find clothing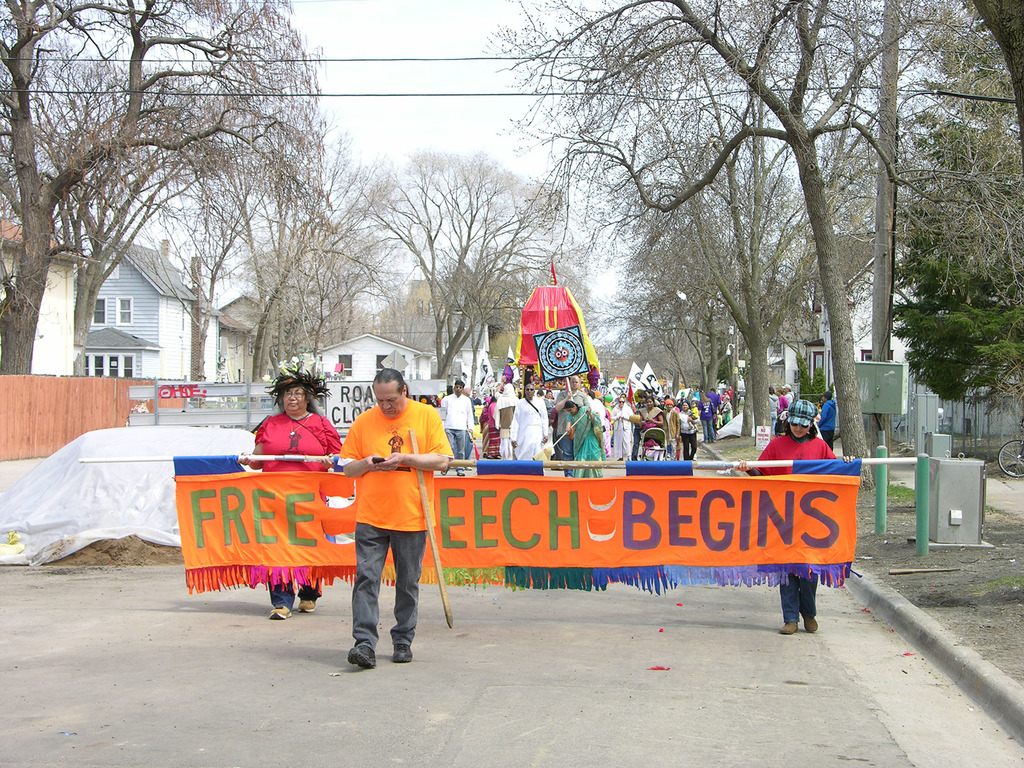
{"left": 334, "top": 383, "right": 440, "bottom": 641}
